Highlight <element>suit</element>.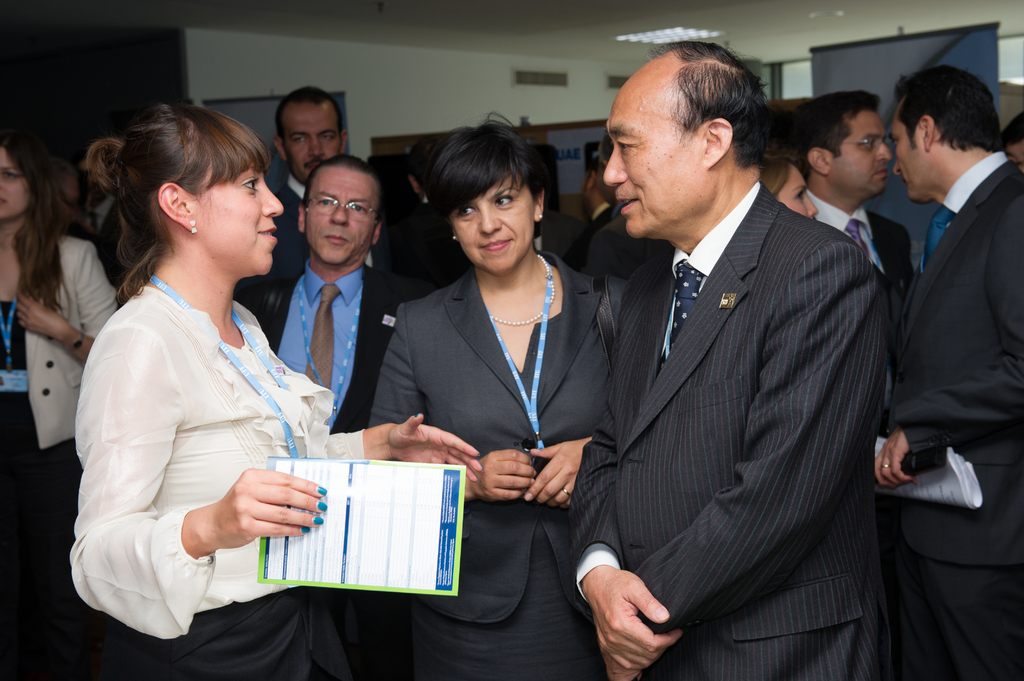
Highlighted region: [left=365, top=247, right=630, bottom=680].
